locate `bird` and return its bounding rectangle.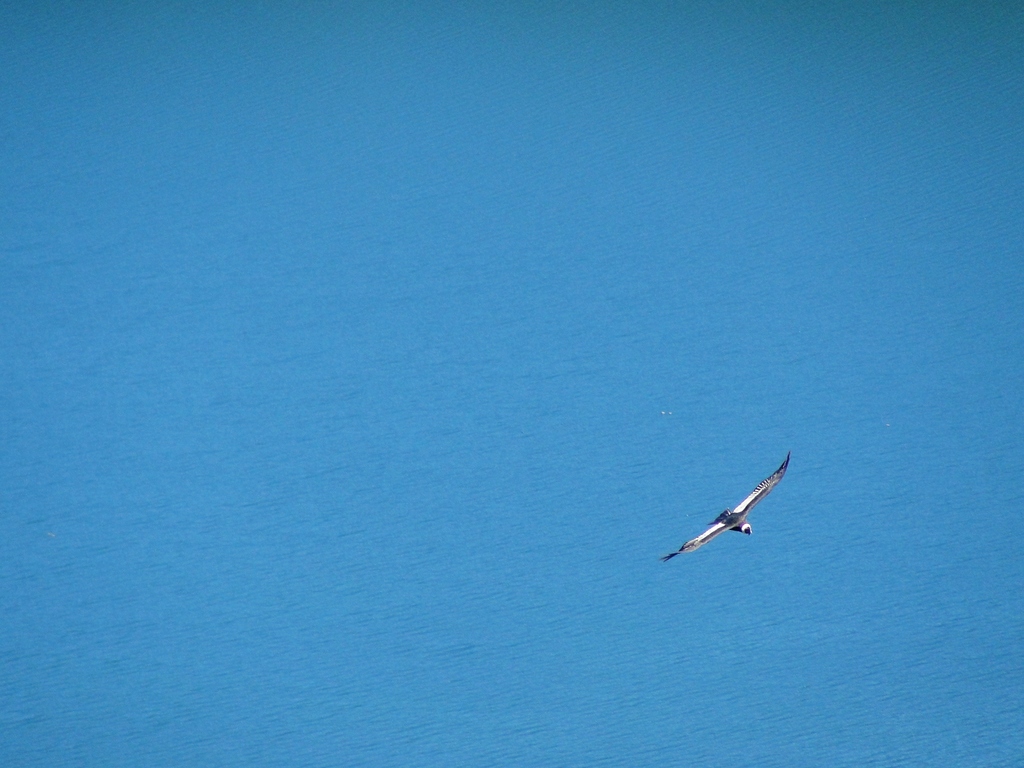
BBox(660, 454, 813, 570).
